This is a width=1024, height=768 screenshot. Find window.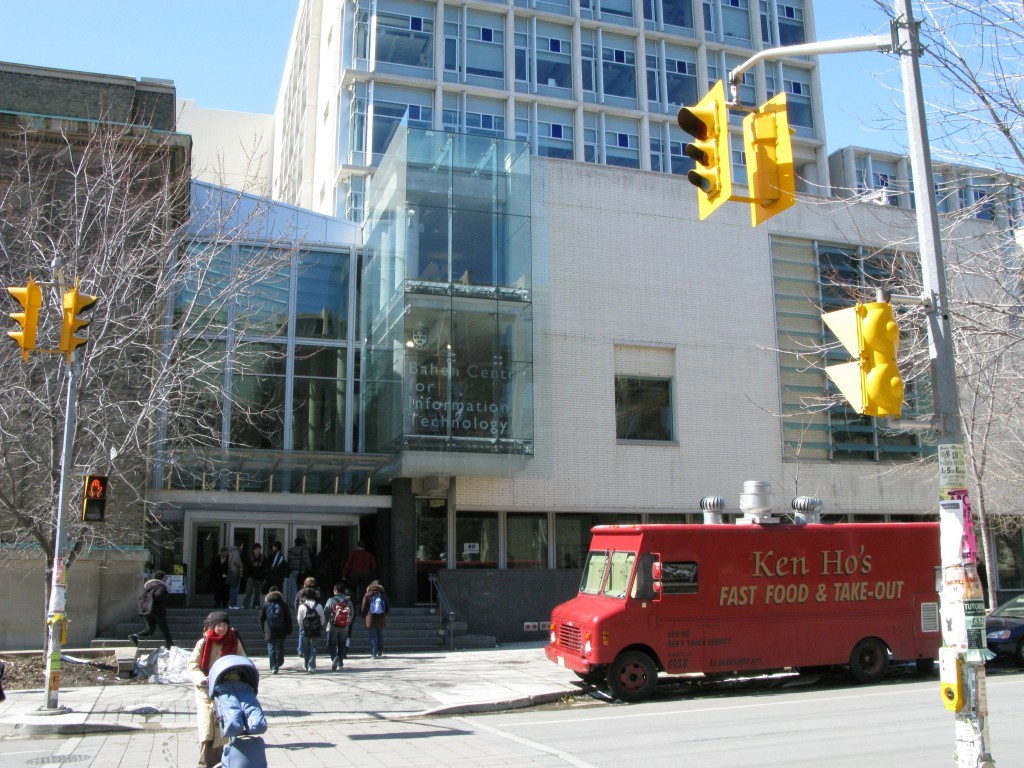
Bounding box: detection(783, 64, 814, 131).
